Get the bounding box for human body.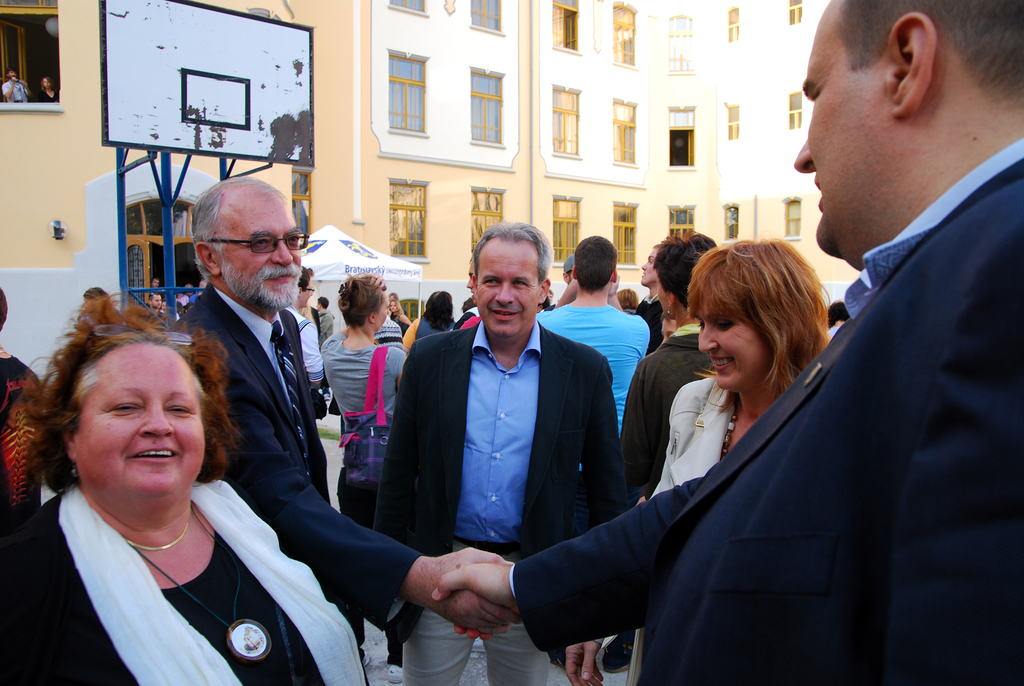
(371, 217, 621, 685).
